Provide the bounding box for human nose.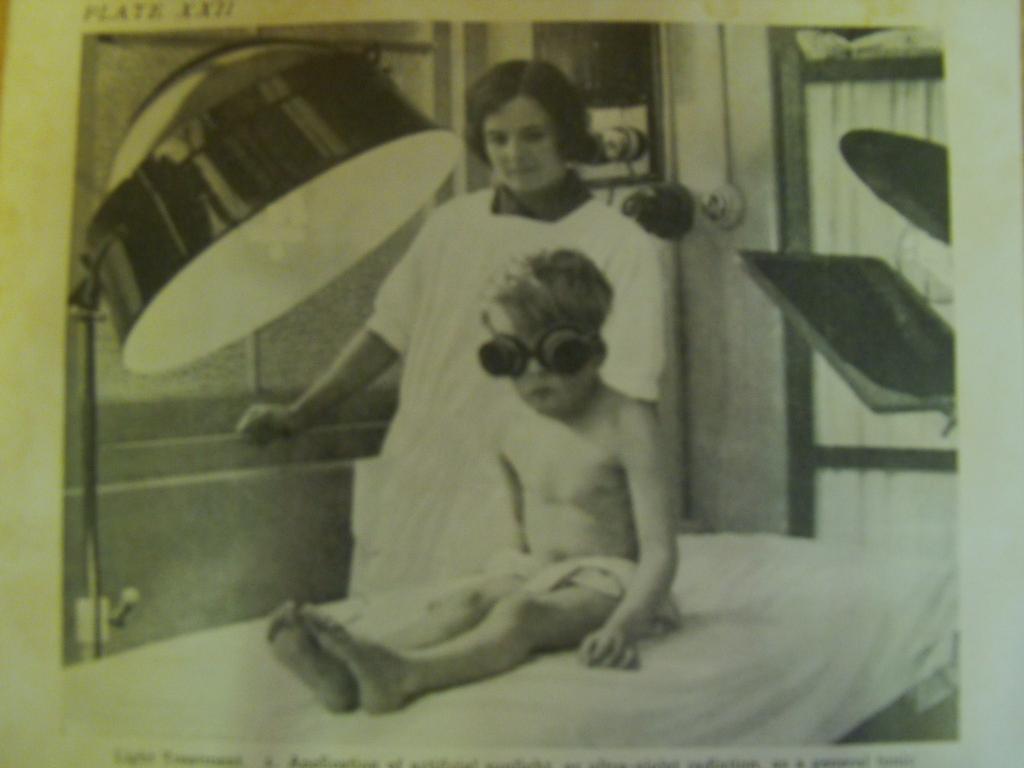
526/357/540/374.
